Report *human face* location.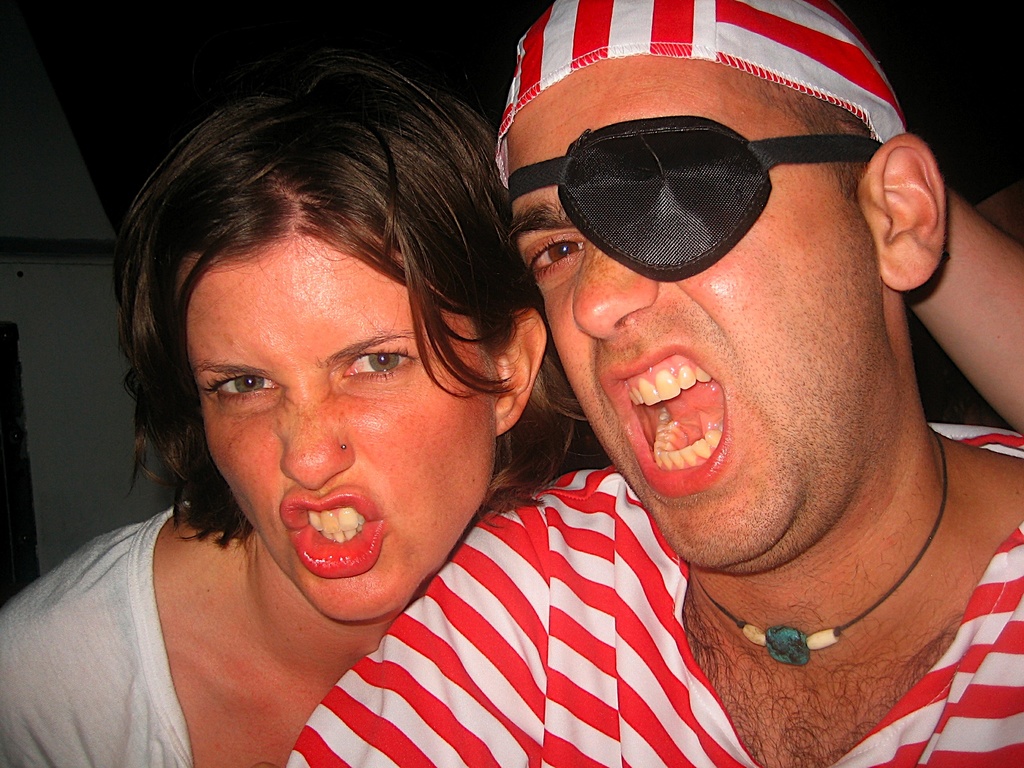
Report: bbox=(176, 234, 496, 626).
